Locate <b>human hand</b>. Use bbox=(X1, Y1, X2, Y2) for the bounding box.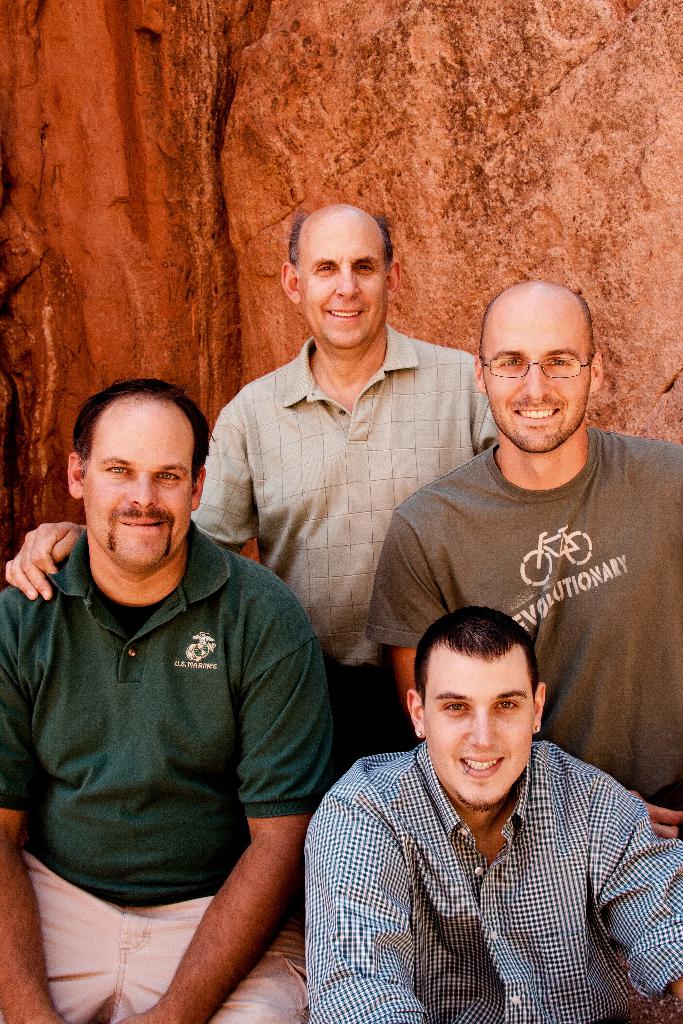
bbox=(114, 1007, 203, 1023).
